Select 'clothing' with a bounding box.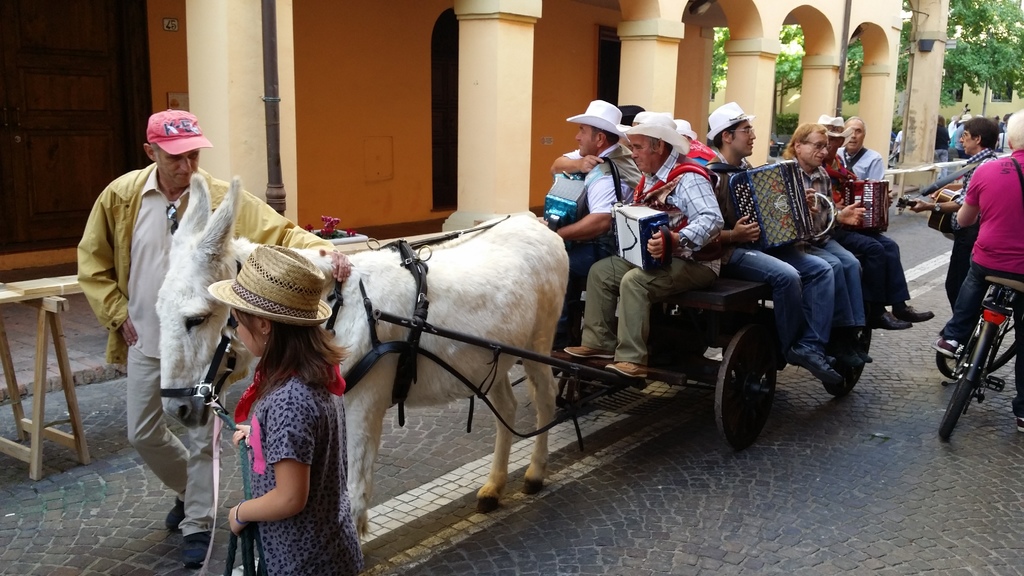
rect(236, 372, 360, 575).
